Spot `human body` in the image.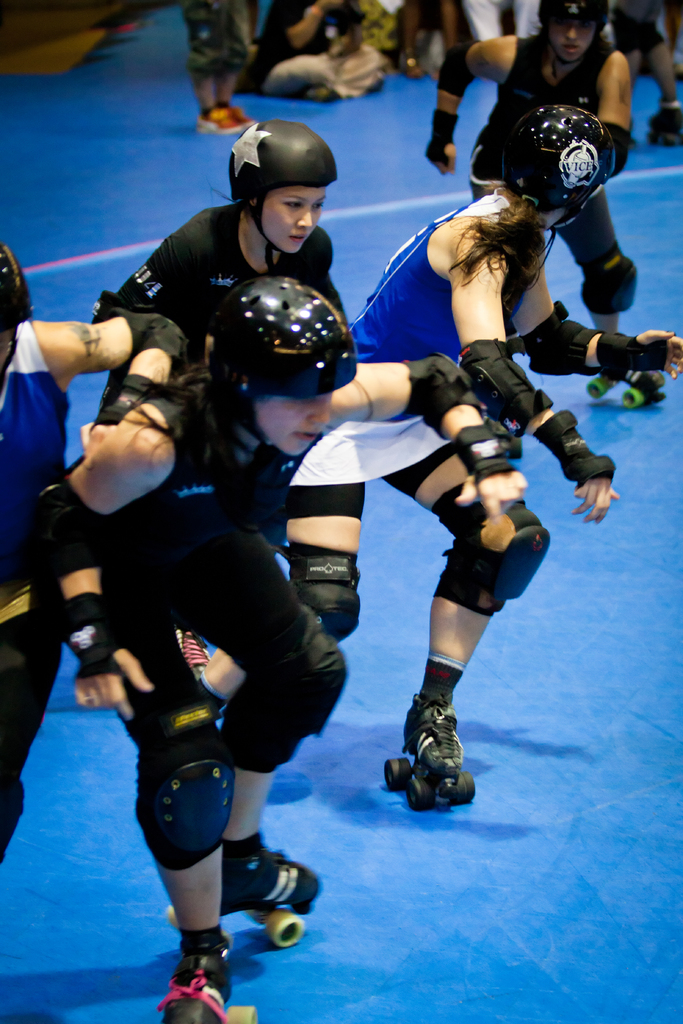
`human body` found at region(95, 204, 359, 423).
